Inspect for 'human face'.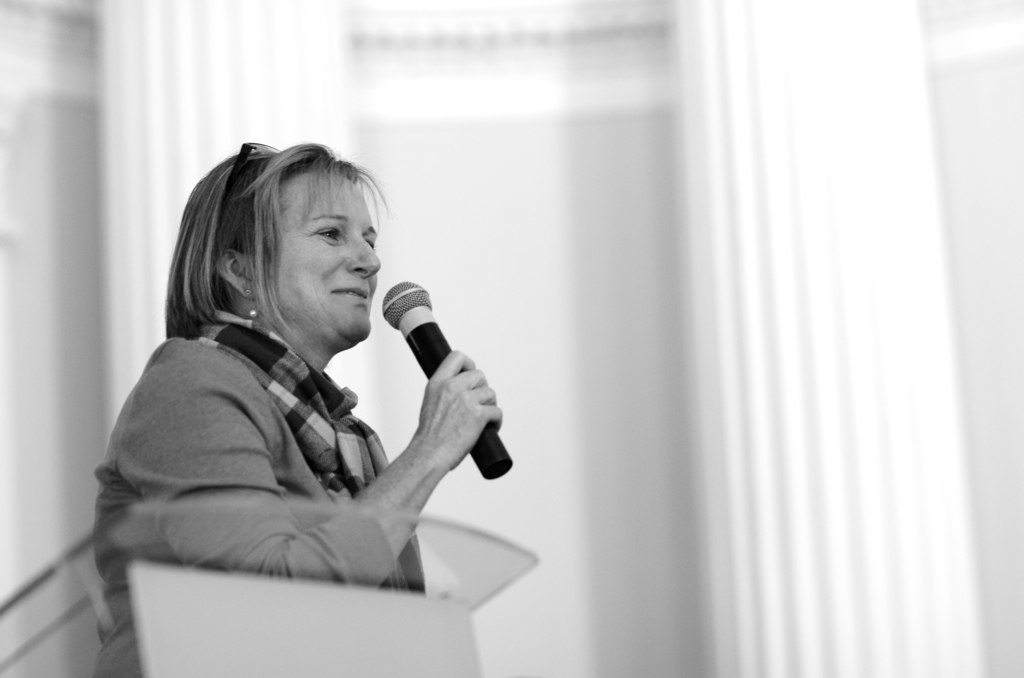
Inspection: [268,172,381,338].
